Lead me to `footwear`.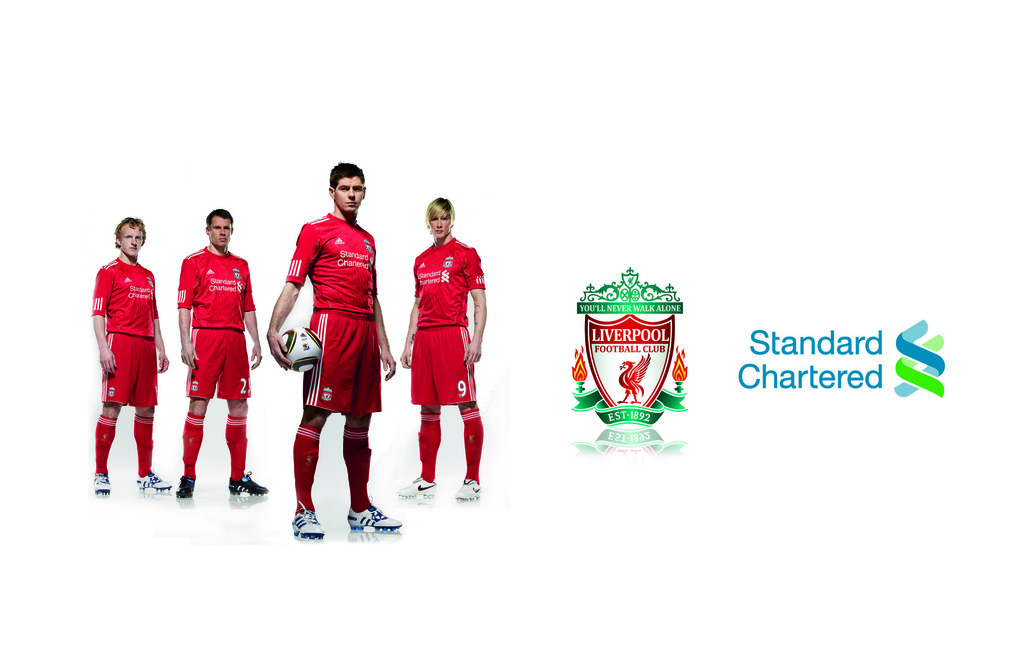
Lead to bbox(92, 473, 111, 499).
